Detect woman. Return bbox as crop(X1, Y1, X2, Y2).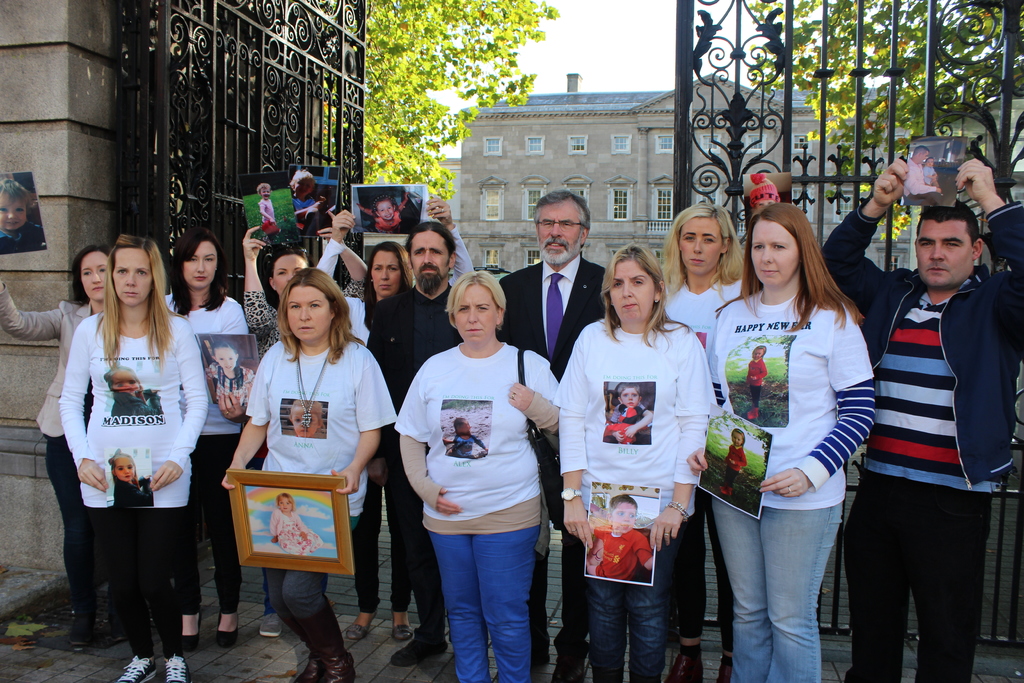
crop(159, 227, 250, 657).
